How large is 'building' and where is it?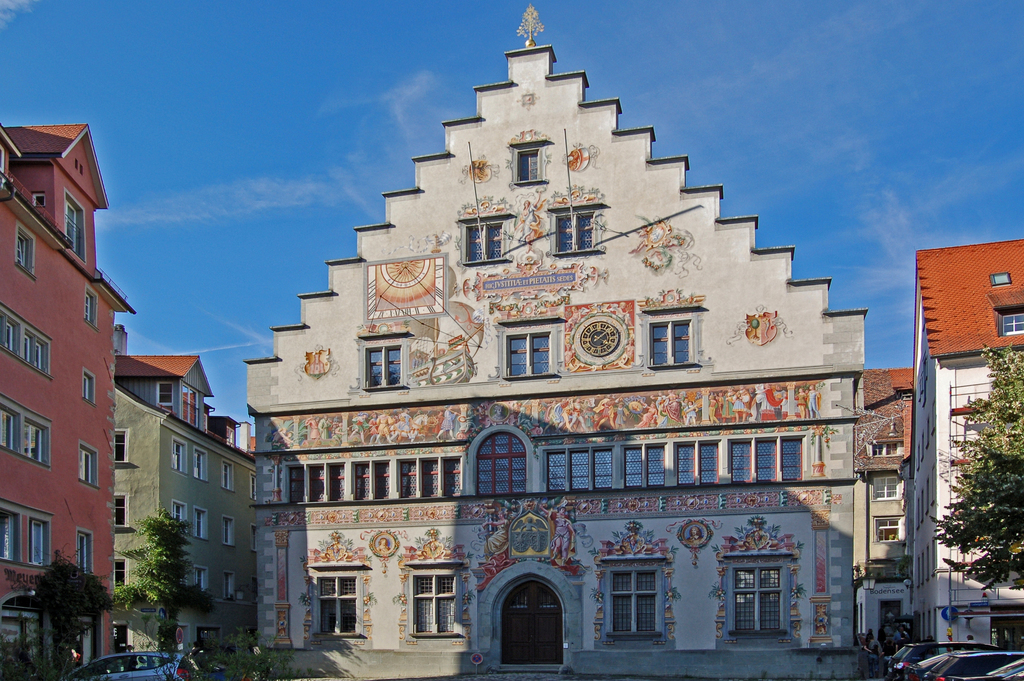
Bounding box: bbox=(862, 372, 909, 664).
